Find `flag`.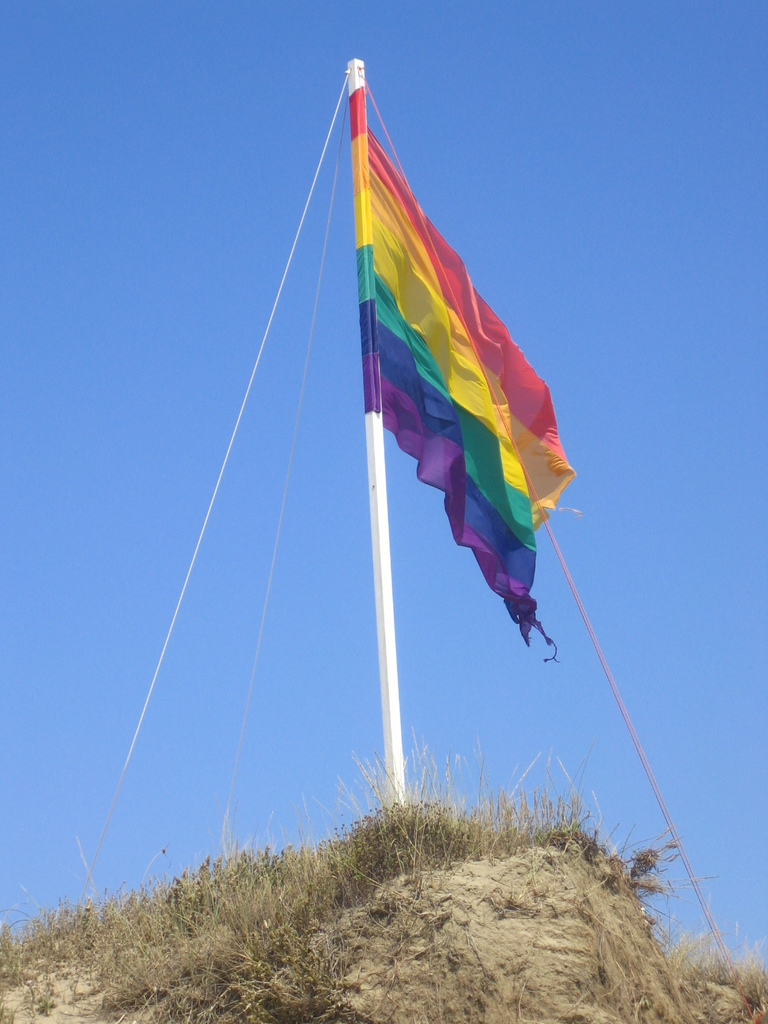
(288,70,543,652).
